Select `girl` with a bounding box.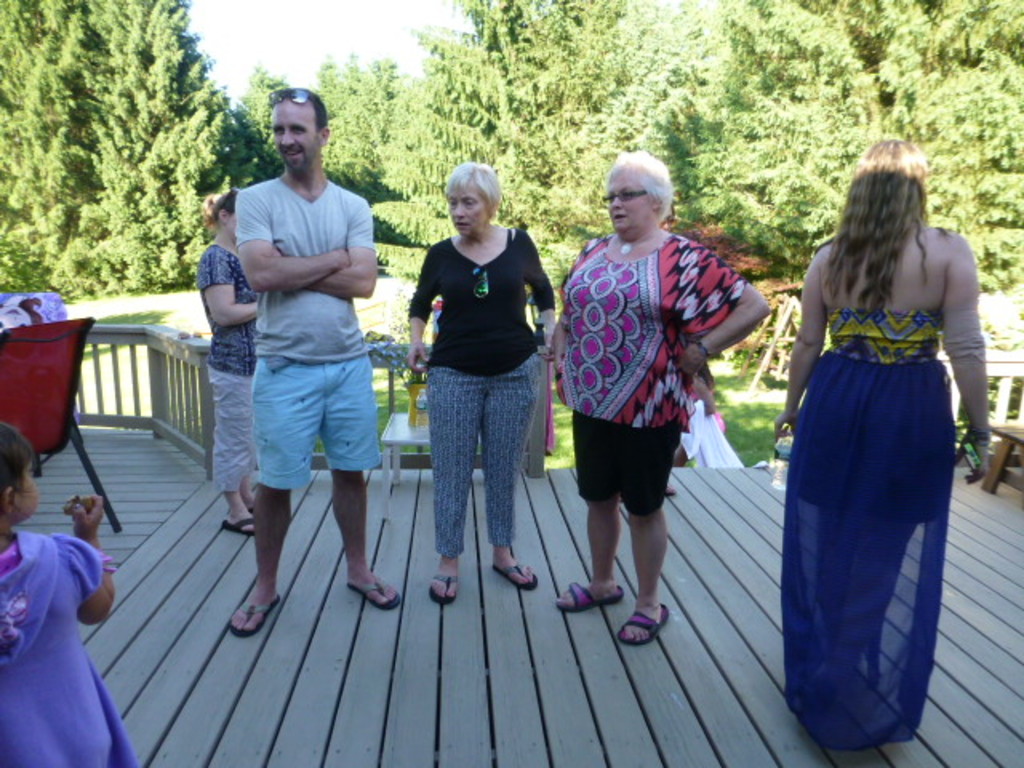
x1=776 y1=128 x2=1003 y2=688.
